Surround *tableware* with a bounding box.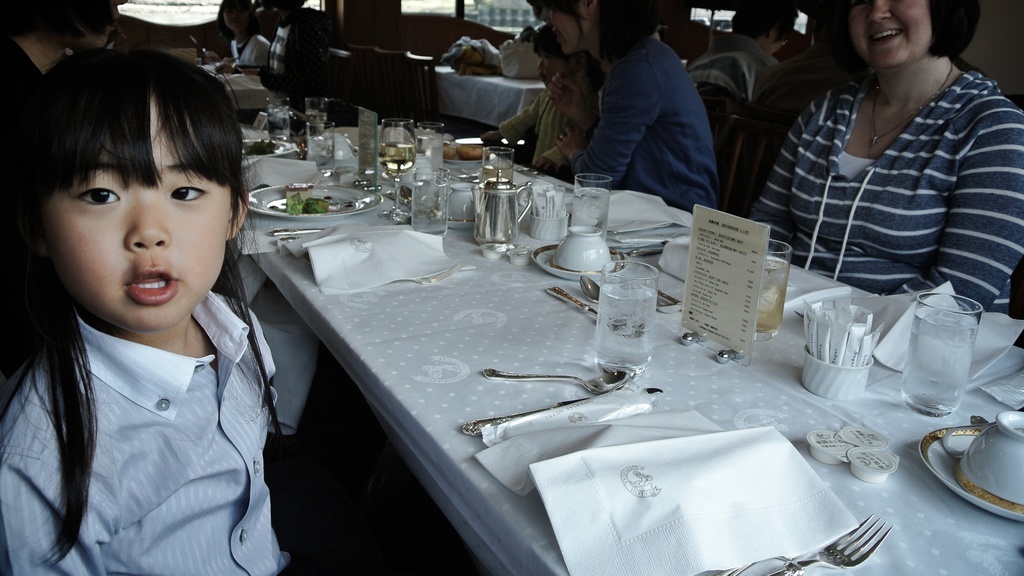
(577, 273, 605, 300).
